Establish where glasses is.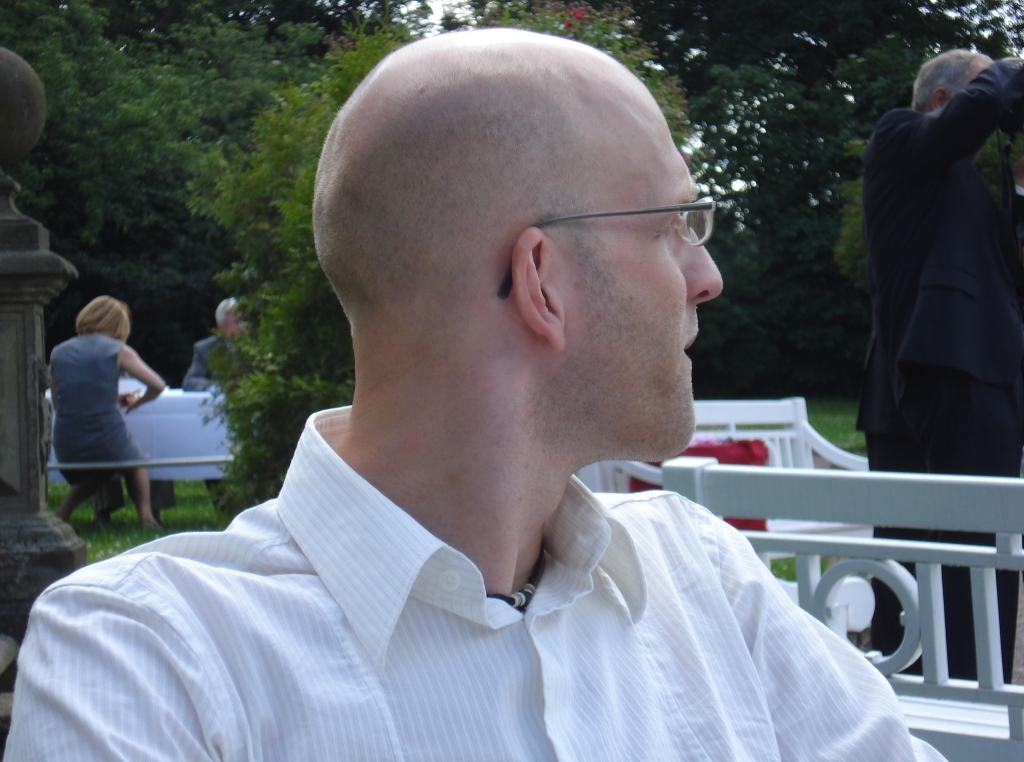
Established at 523, 173, 762, 268.
